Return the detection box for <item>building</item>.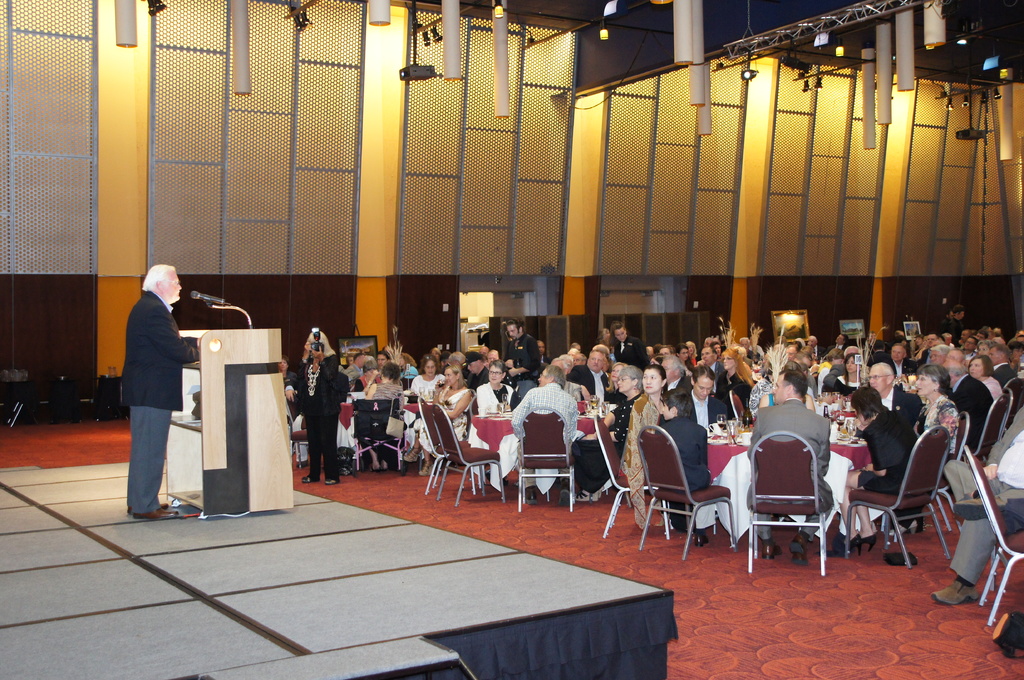
left=0, top=0, right=1023, bottom=679.
